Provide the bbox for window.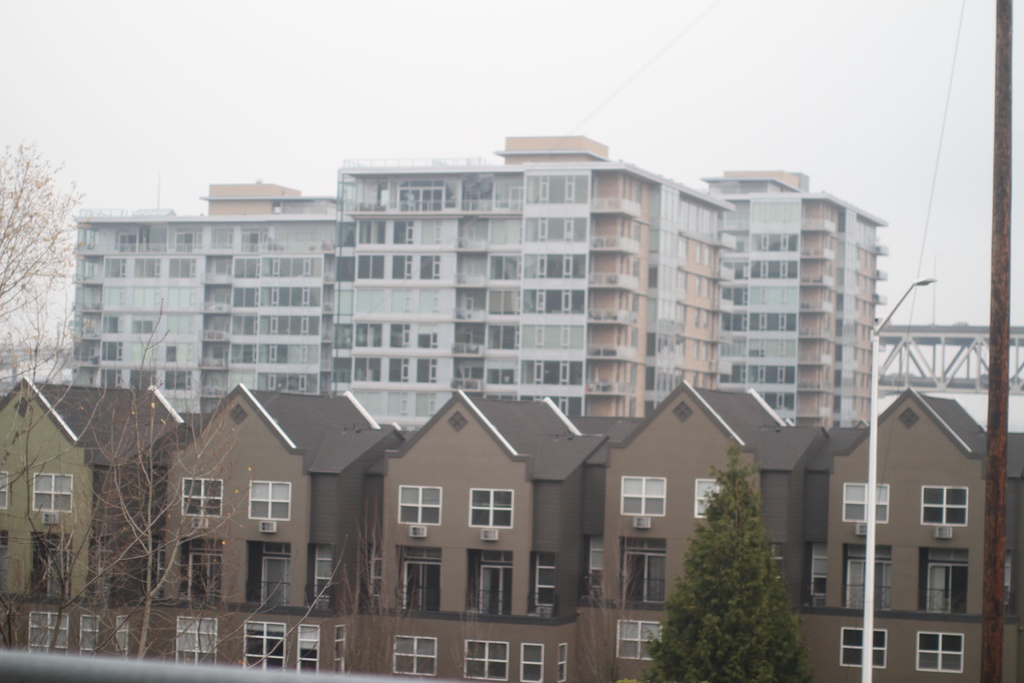
box=[232, 345, 257, 366].
